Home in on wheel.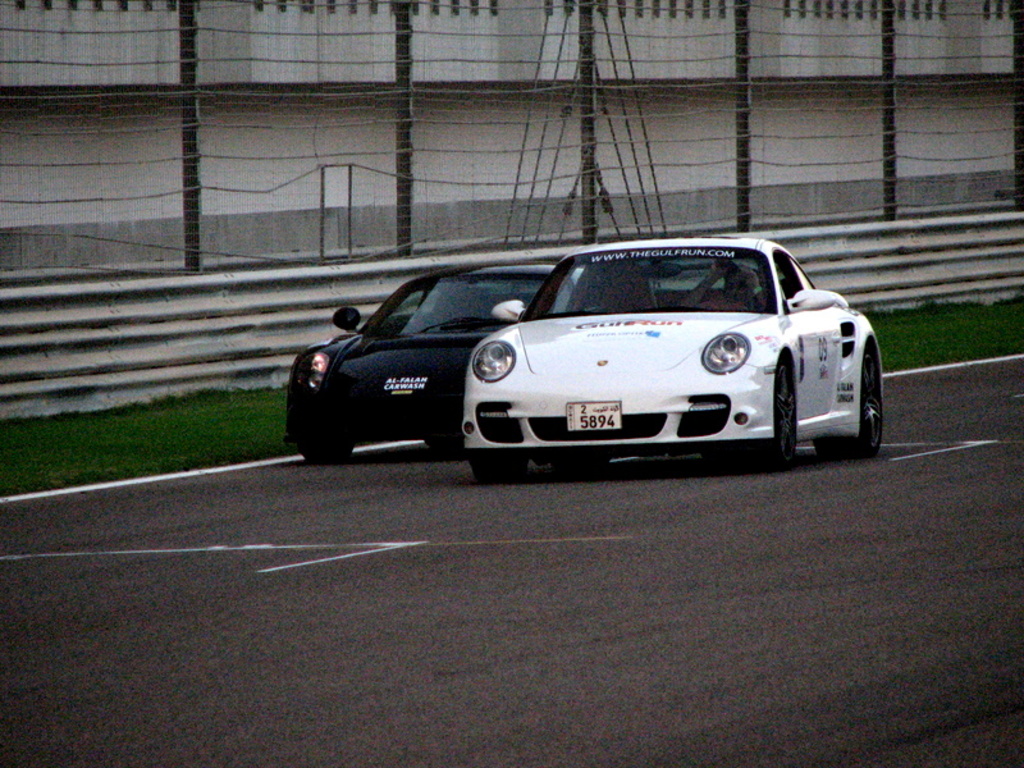
Homed in at 822:348:879:456.
